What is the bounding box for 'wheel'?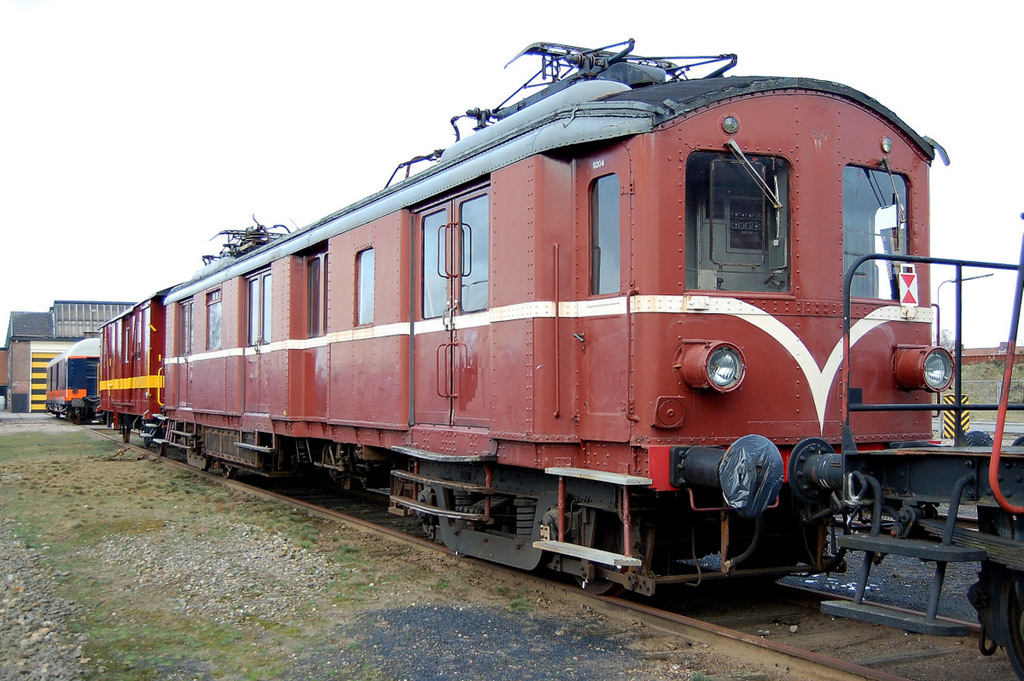
x1=573, y1=514, x2=621, y2=596.
